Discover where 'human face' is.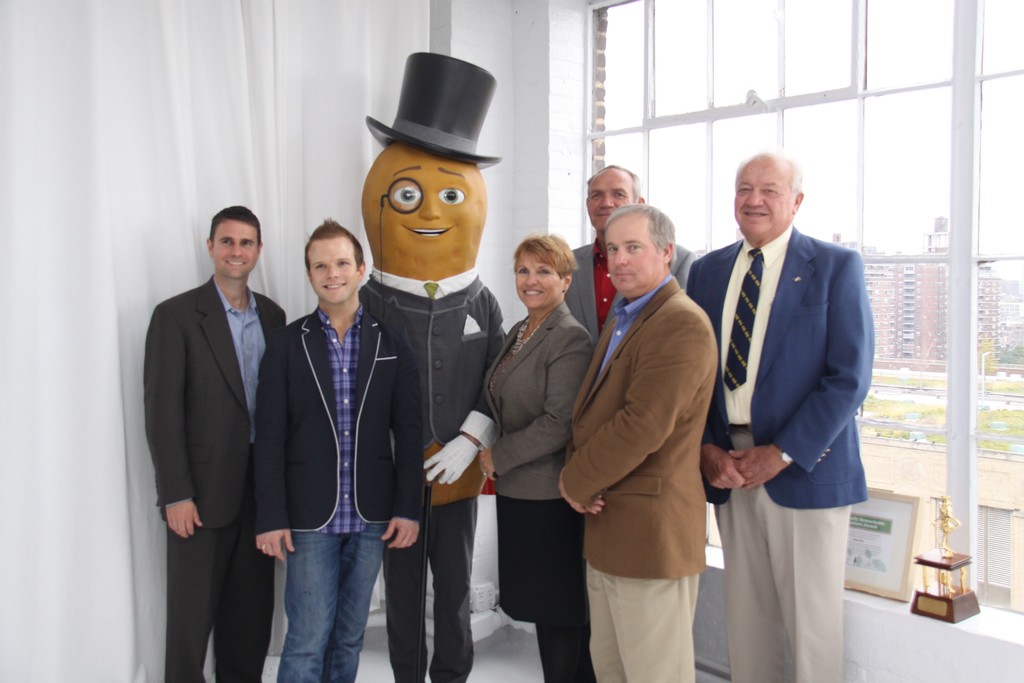
Discovered at {"left": 308, "top": 233, "right": 355, "bottom": 297}.
